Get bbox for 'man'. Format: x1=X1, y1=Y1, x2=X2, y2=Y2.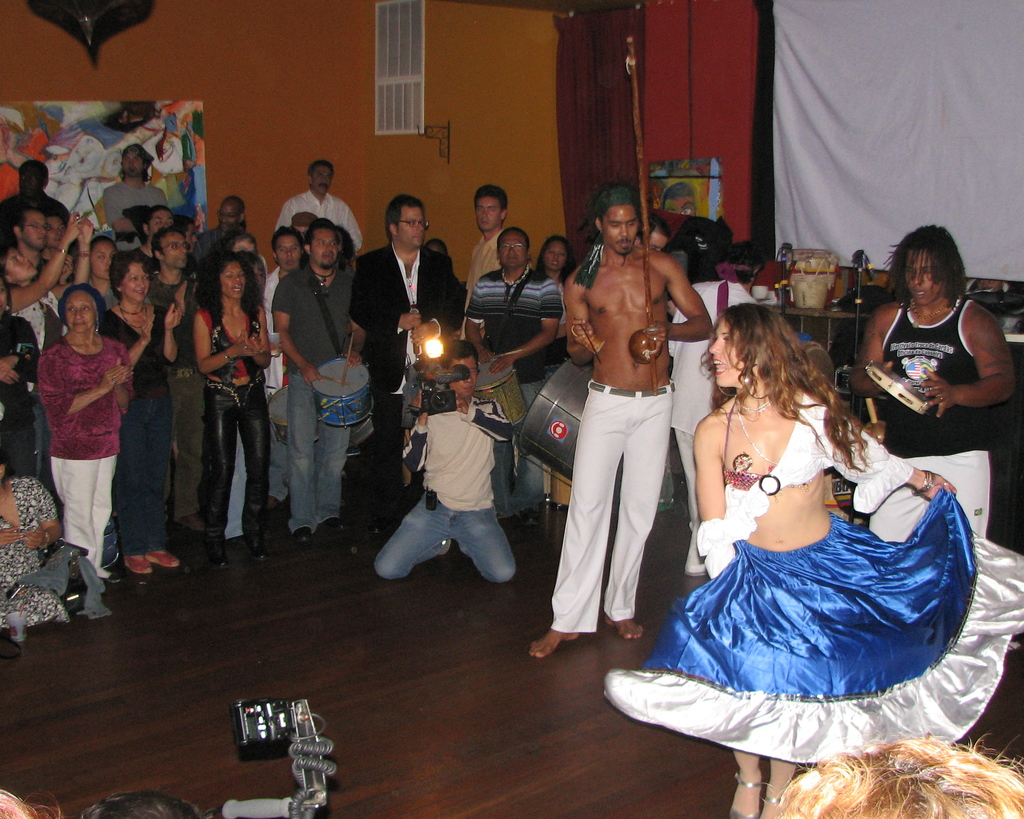
x1=3, y1=157, x2=77, y2=221.
